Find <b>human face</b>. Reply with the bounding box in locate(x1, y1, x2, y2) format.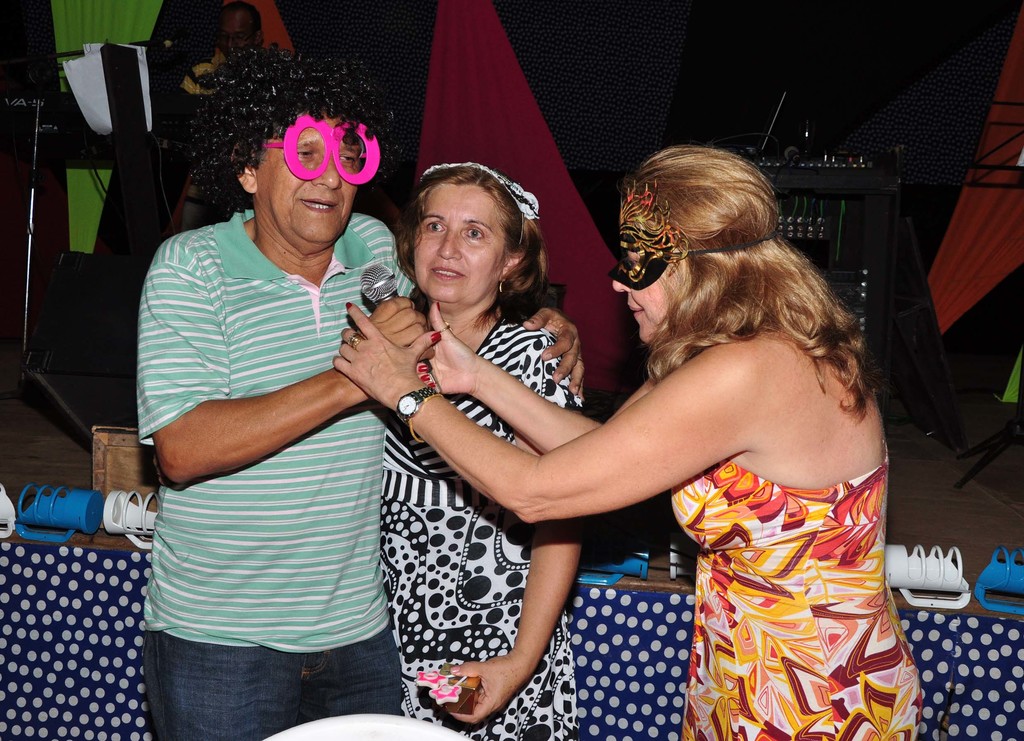
locate(260, 105, 357, 239).
